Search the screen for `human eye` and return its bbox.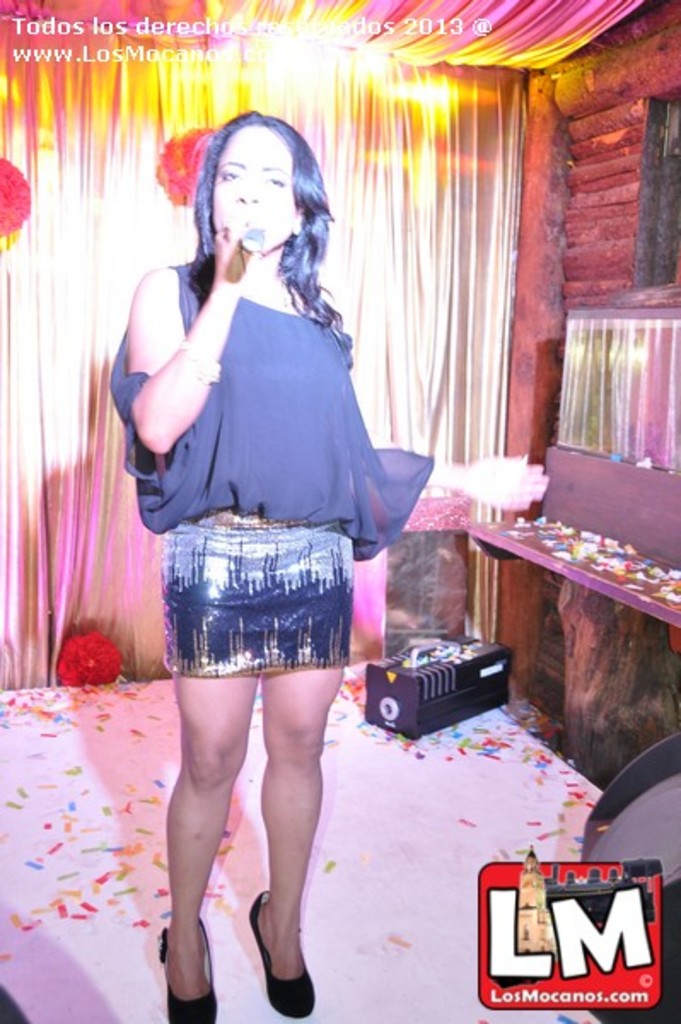
Found: left=215, top=164, right=241, bottom=188.
